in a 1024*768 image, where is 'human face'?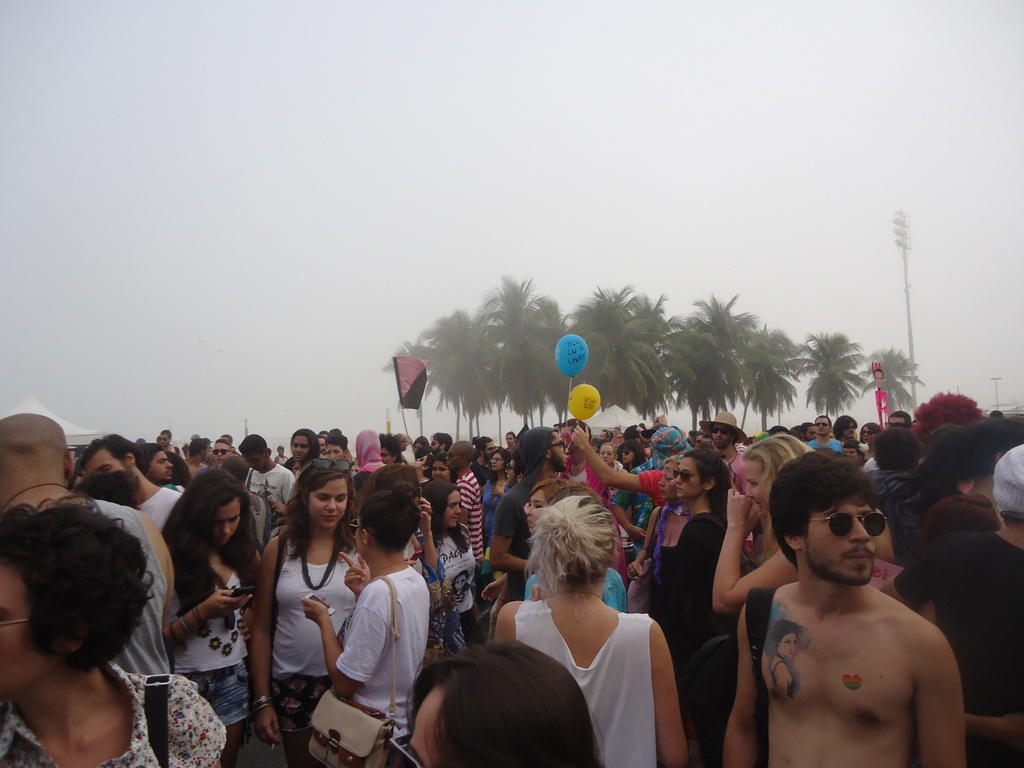
select_region(673, 459, 706, 497).
